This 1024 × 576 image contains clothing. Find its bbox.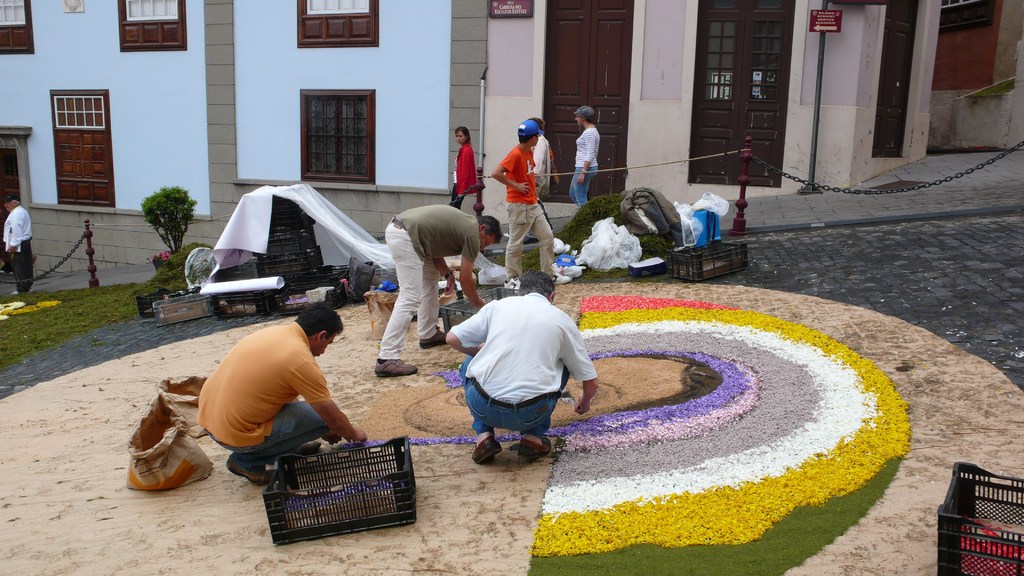
Rect(3, 205, 29, 291).
